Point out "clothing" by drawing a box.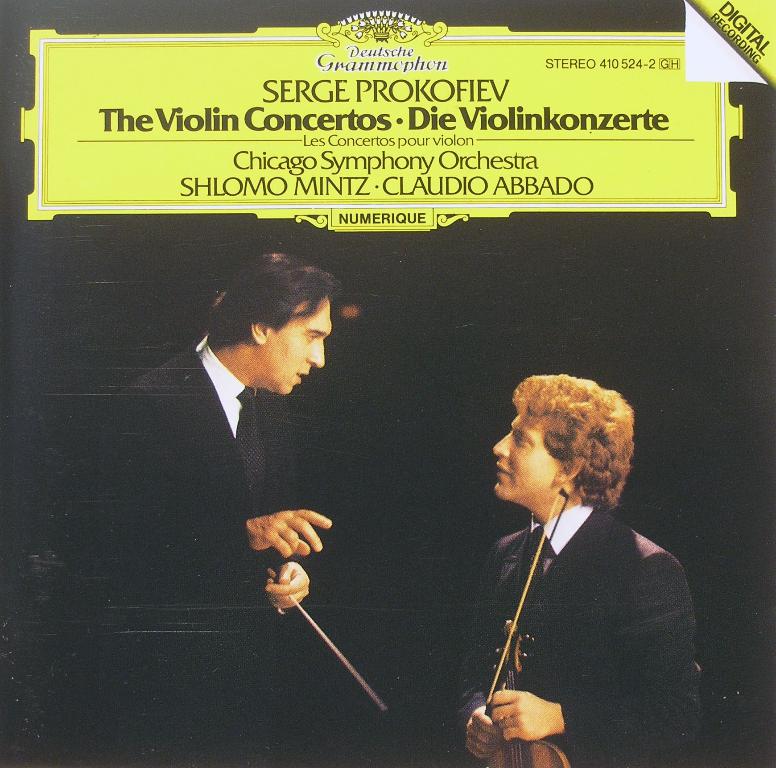
<bbox>459, 506, 700, 767</bbox>.
